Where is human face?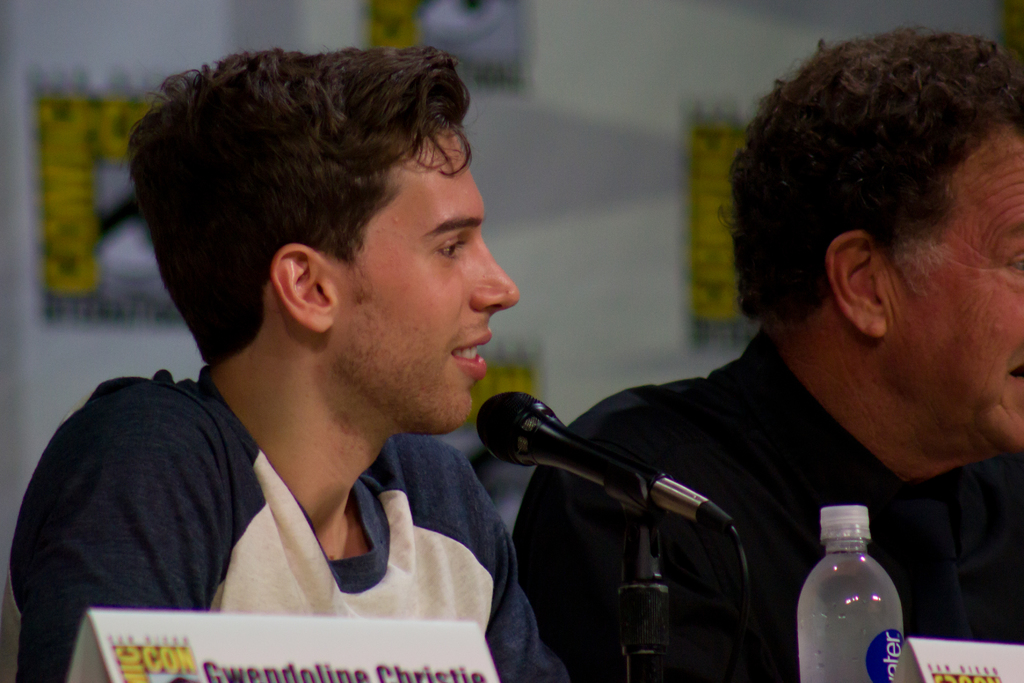
rect(881, 130, 1023, 448).
